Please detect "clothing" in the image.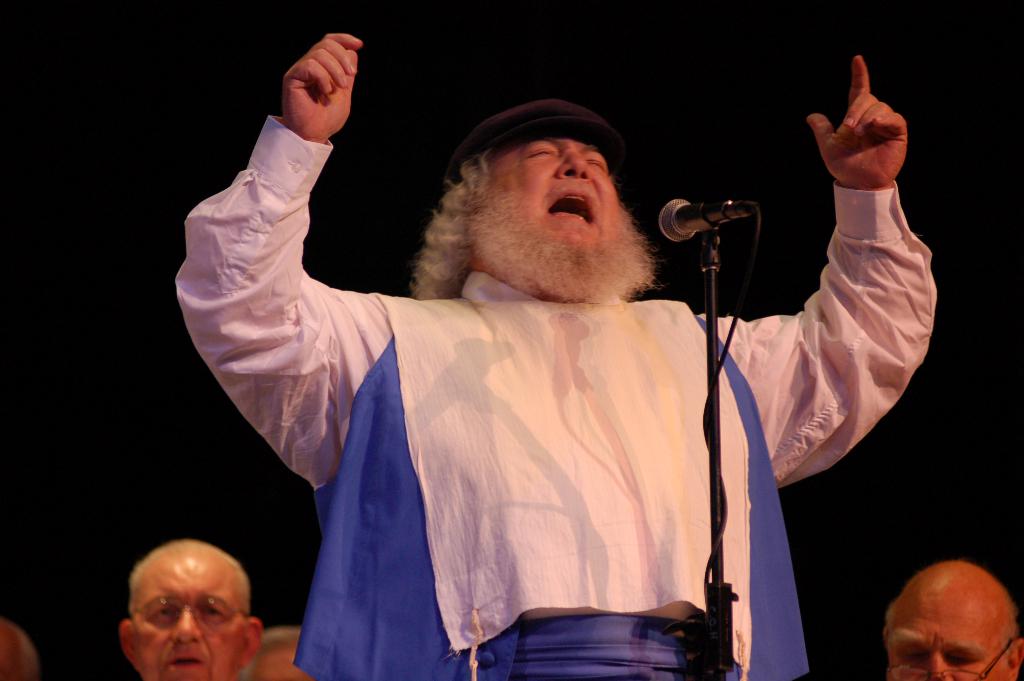
pyautogui.locateOnScreen(177, 113, 938, 679).
